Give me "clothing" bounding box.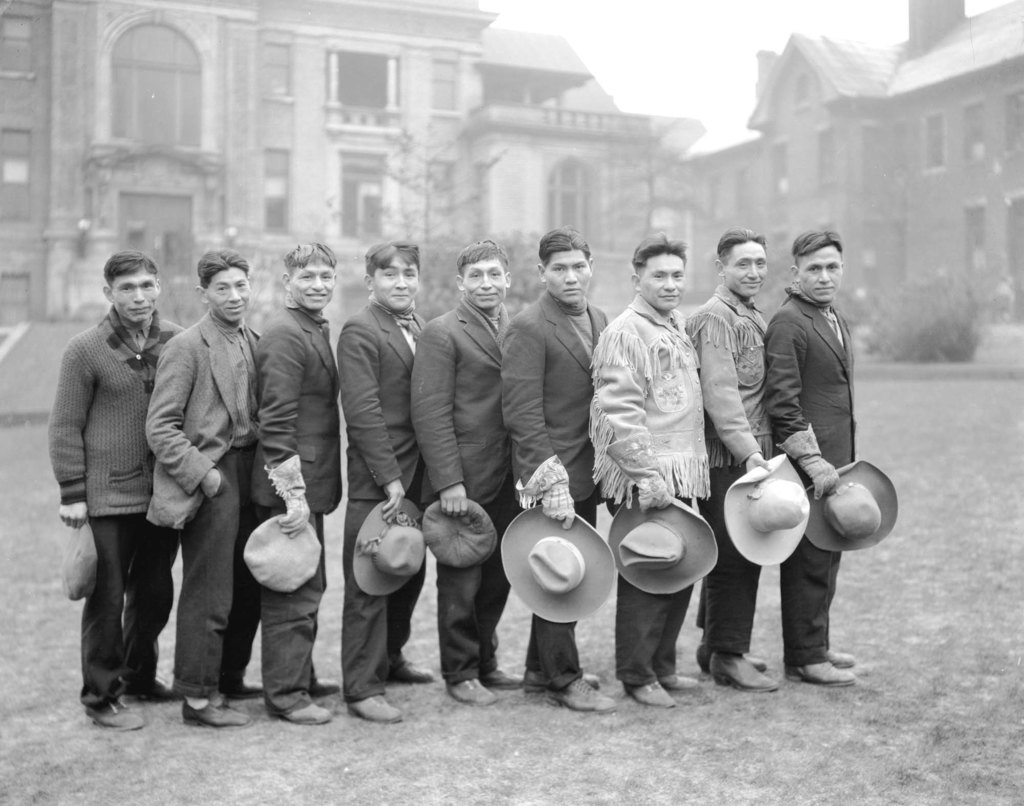
150, 308, 270, 691.
